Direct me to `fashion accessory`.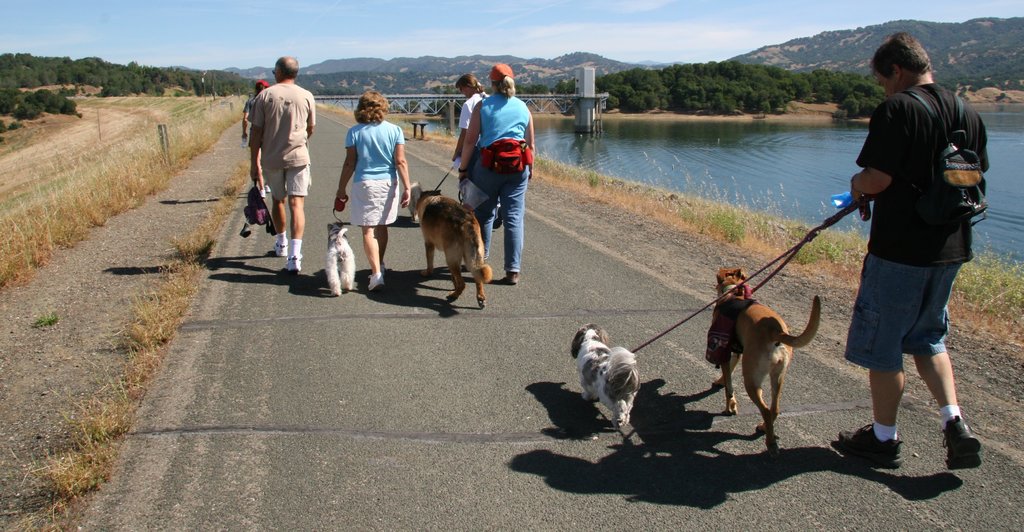
Direction: [left=283, top=255, right=301, bottom=273].
